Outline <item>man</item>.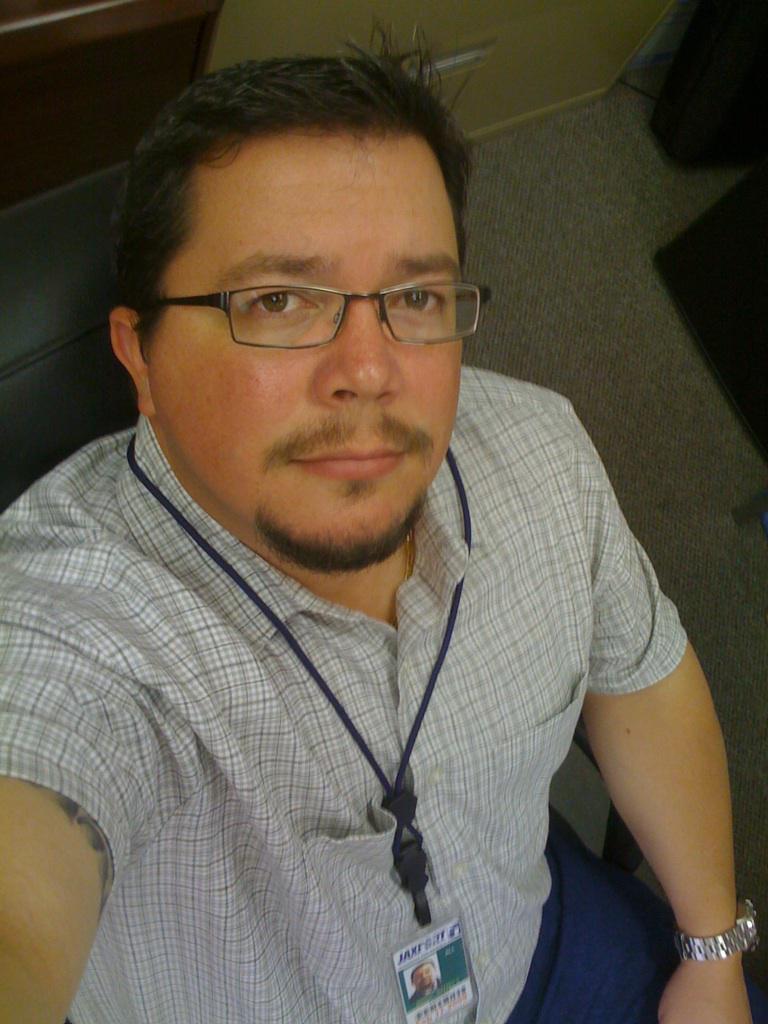
Outline: 0:43:756:1023.
